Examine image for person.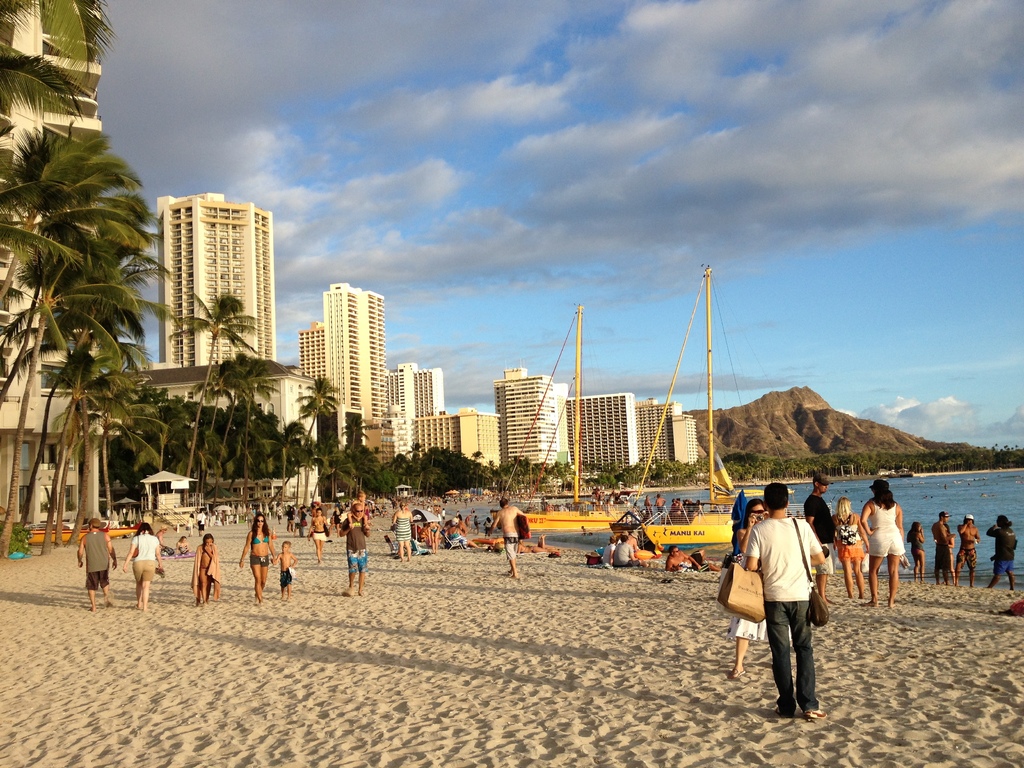
Examination result: (270, 541, 296, 607).
